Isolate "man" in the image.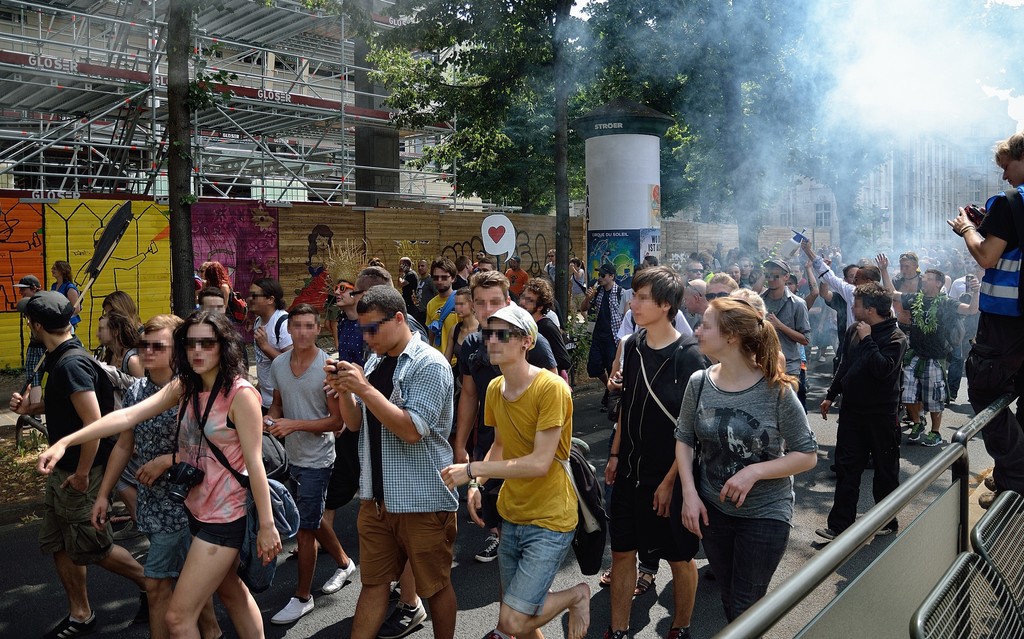
Isolated region: x1=705, y1=273, x2=732, y2=305.
